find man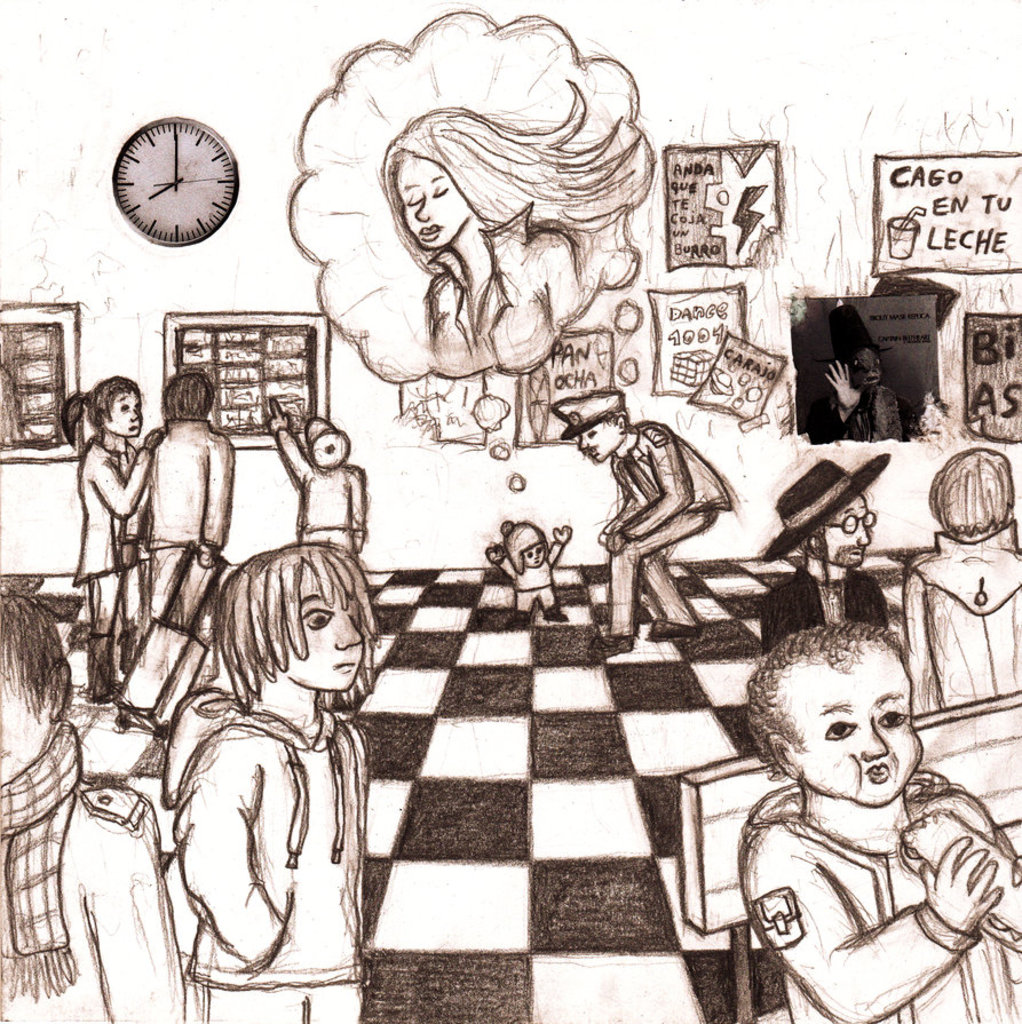
bbox=[766, 457, 890, 658]
